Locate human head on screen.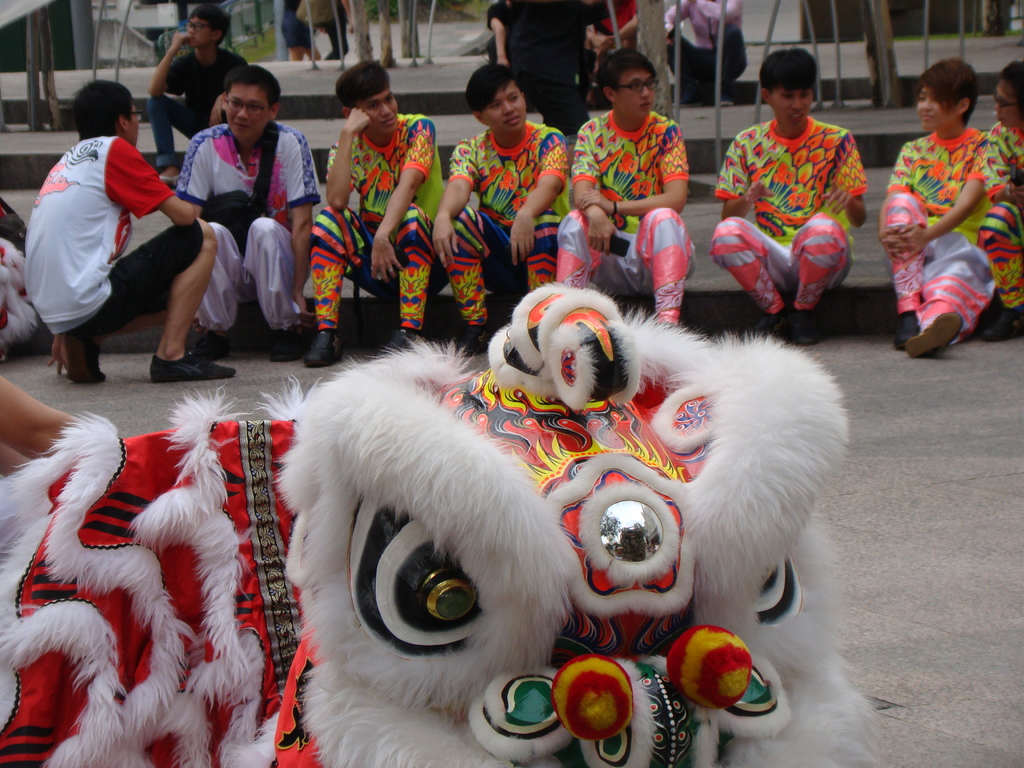
On screen at <region>335, 61, 404, 138</region>.
